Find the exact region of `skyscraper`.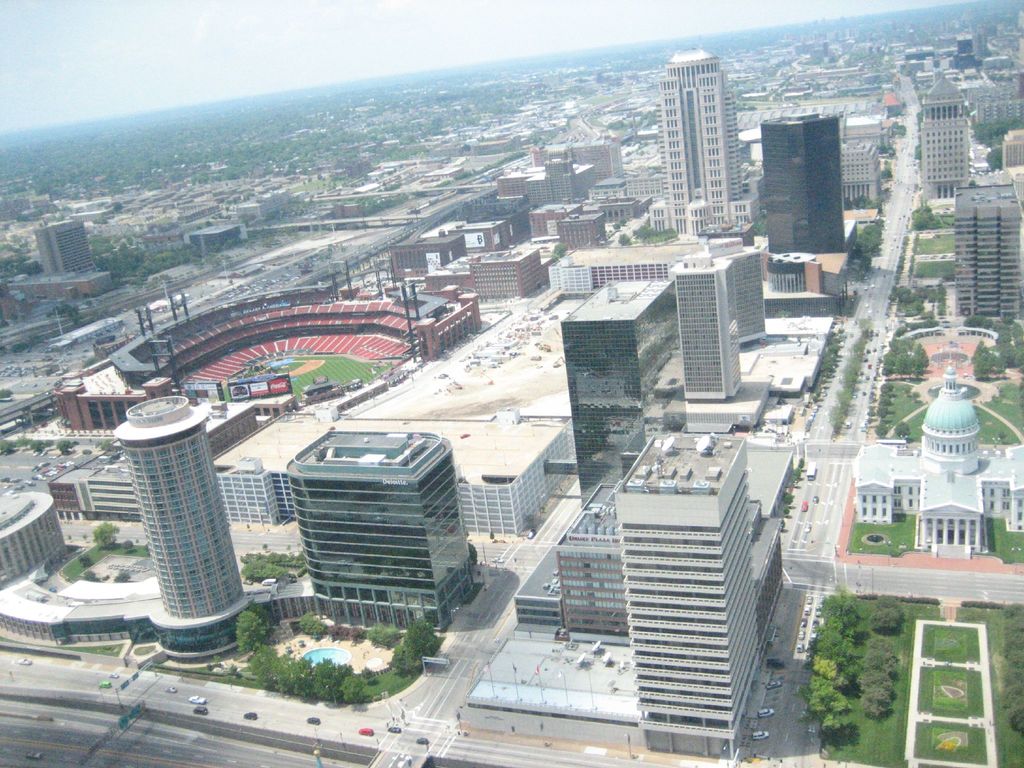
Exact region: l=563, t=273, r=692, b=511.
